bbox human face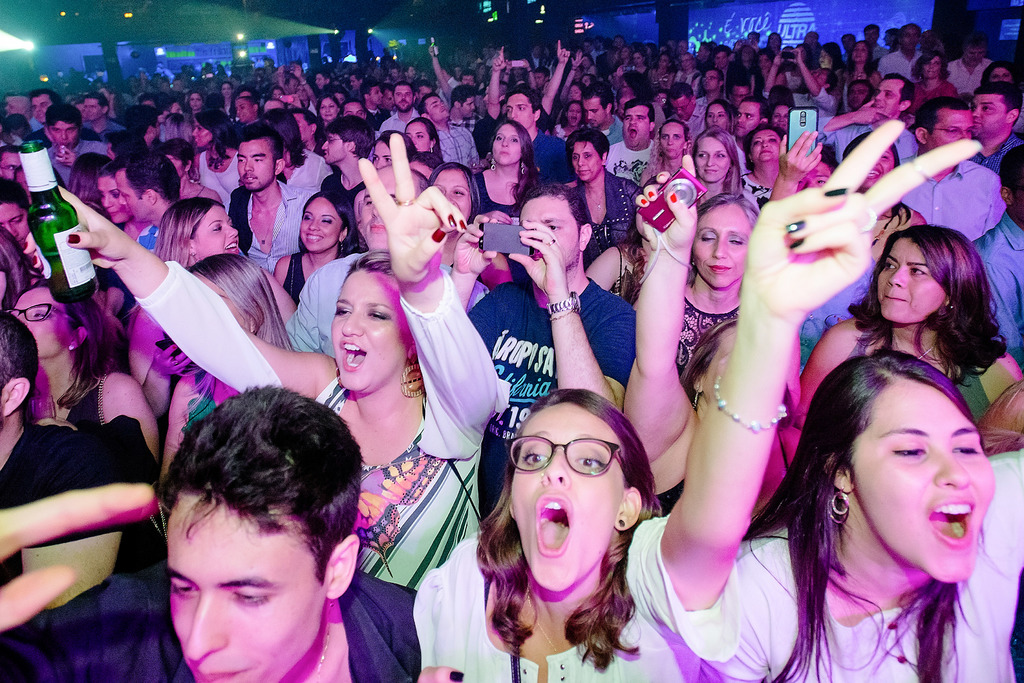
14,169,32,204
